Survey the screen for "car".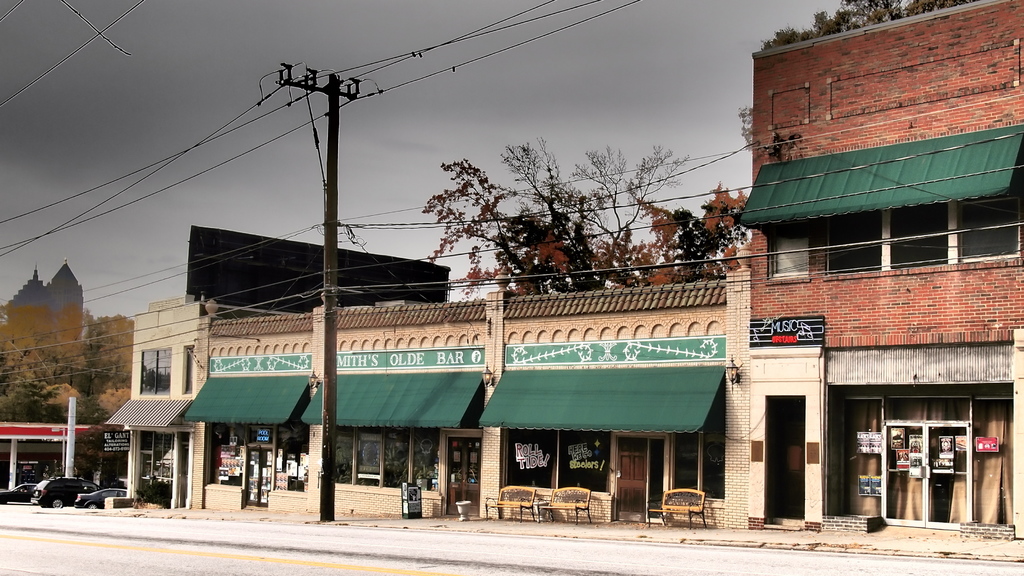
Survey found: select_region(0, 485, 41, 505).
